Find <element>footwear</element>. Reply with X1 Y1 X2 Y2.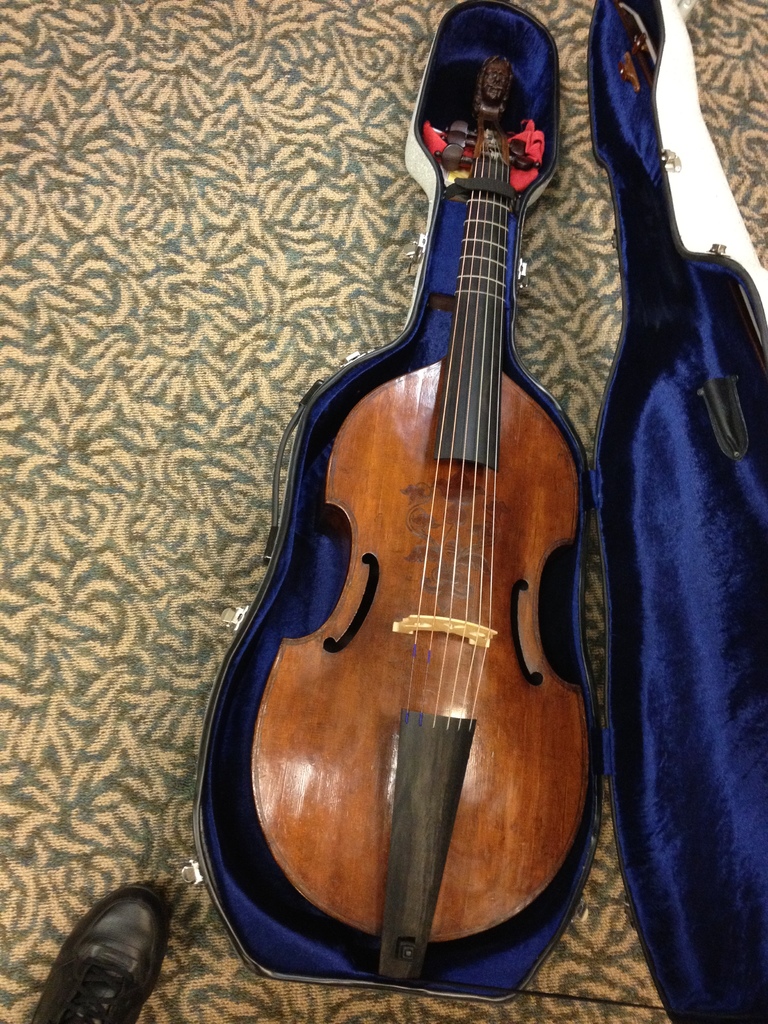
33 882 167 1023.
